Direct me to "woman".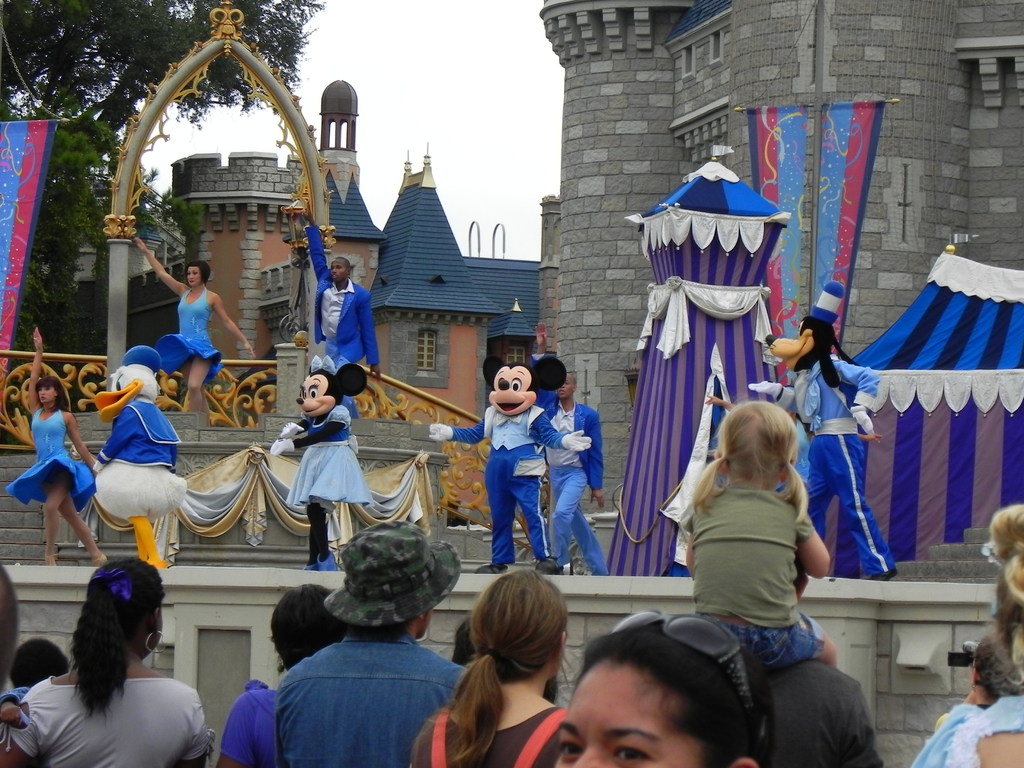
Direction: {"x1": 557, "y1": 607, "x2": 755, "y2": 767}.
